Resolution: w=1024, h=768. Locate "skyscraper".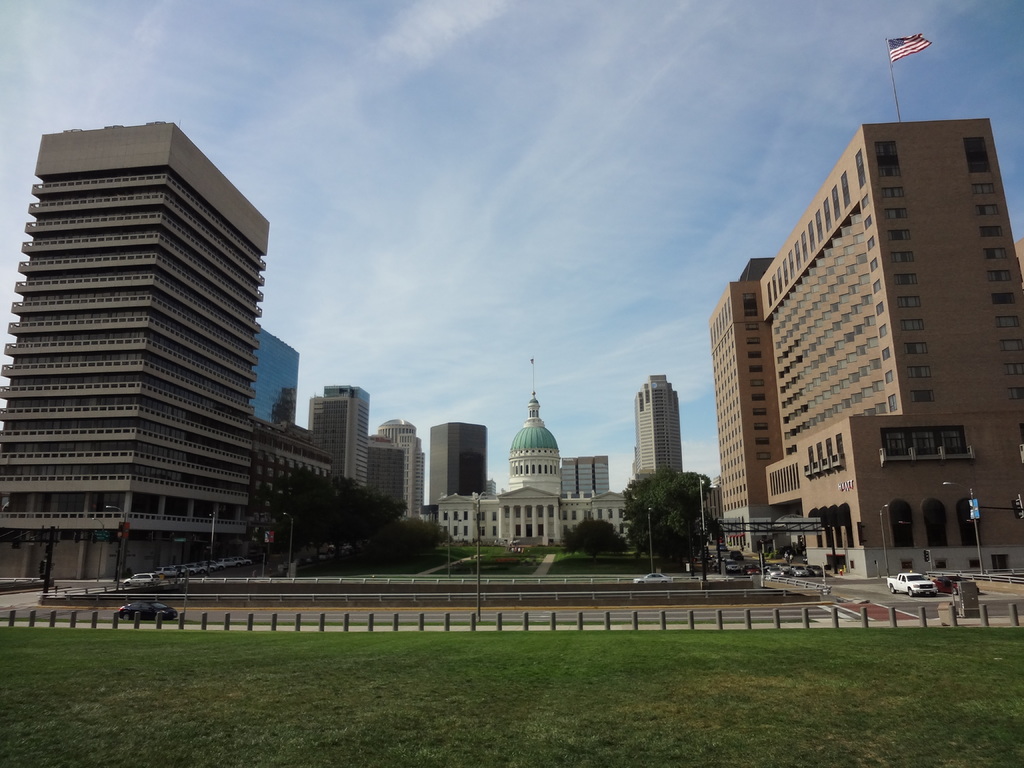
{"x1": 370, "y1": 413, "x2": 422, "y2": 515}.
